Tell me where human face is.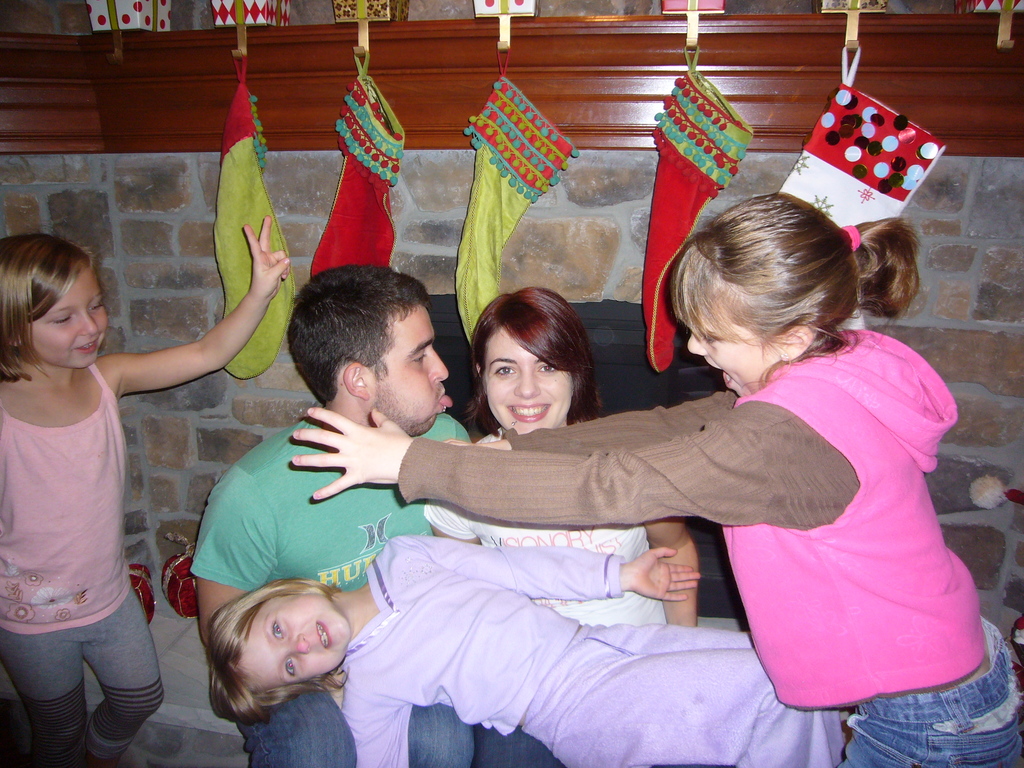
human face is at (x1=675, y1=292, x2=781, y2=396).
